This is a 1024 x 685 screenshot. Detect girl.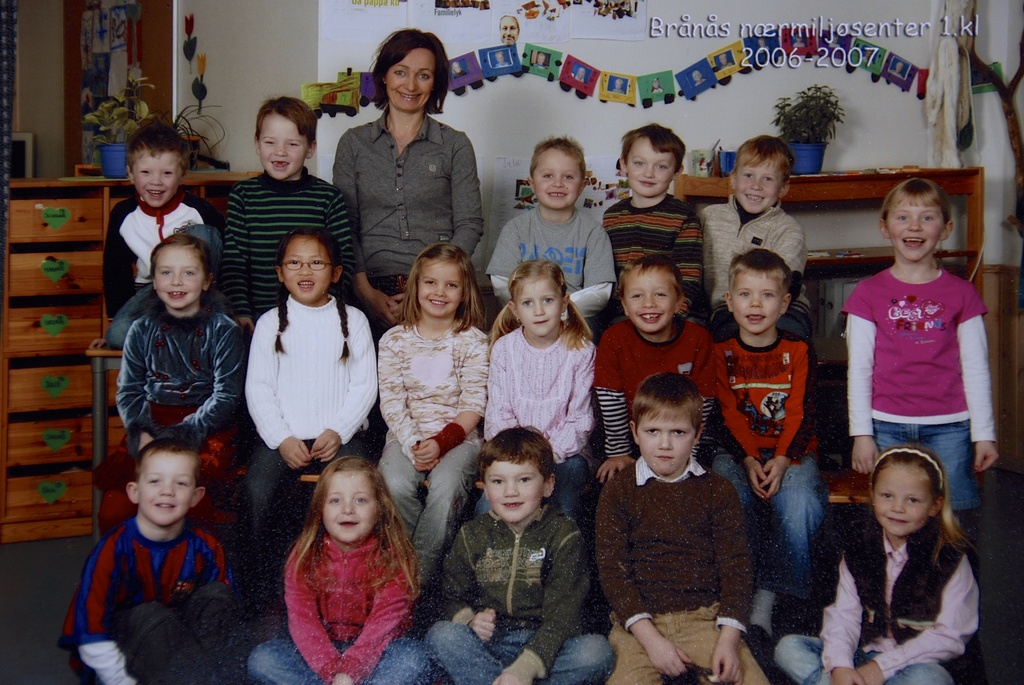
[x1=483, y1=255, x2=607, y2=533].
